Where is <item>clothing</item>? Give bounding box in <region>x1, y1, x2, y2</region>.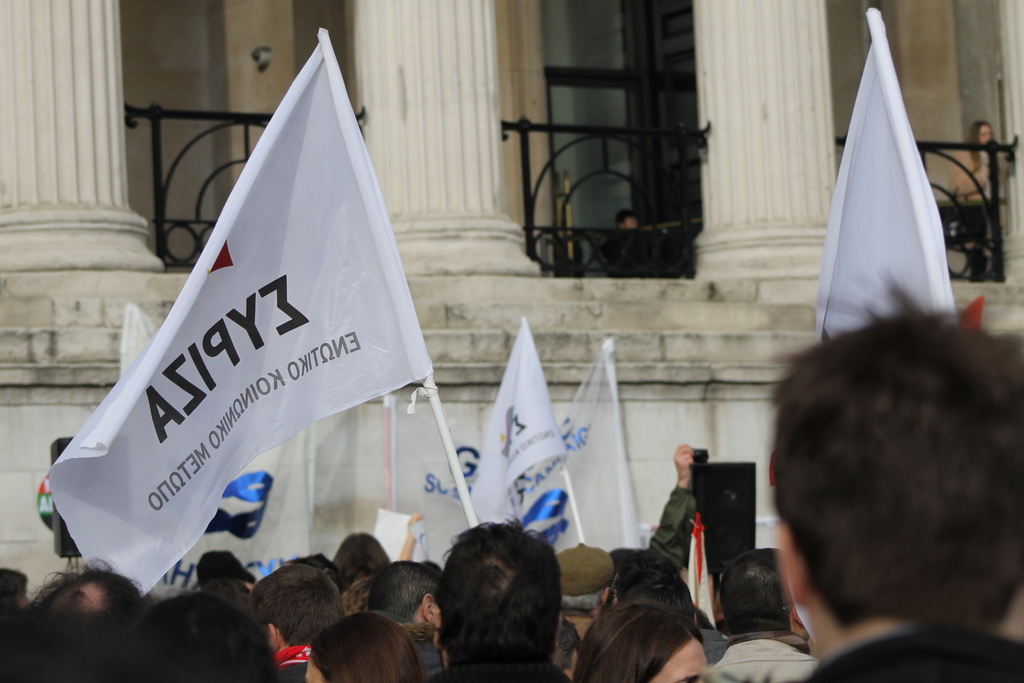
<region>713, 627, 828, 682</region>.
